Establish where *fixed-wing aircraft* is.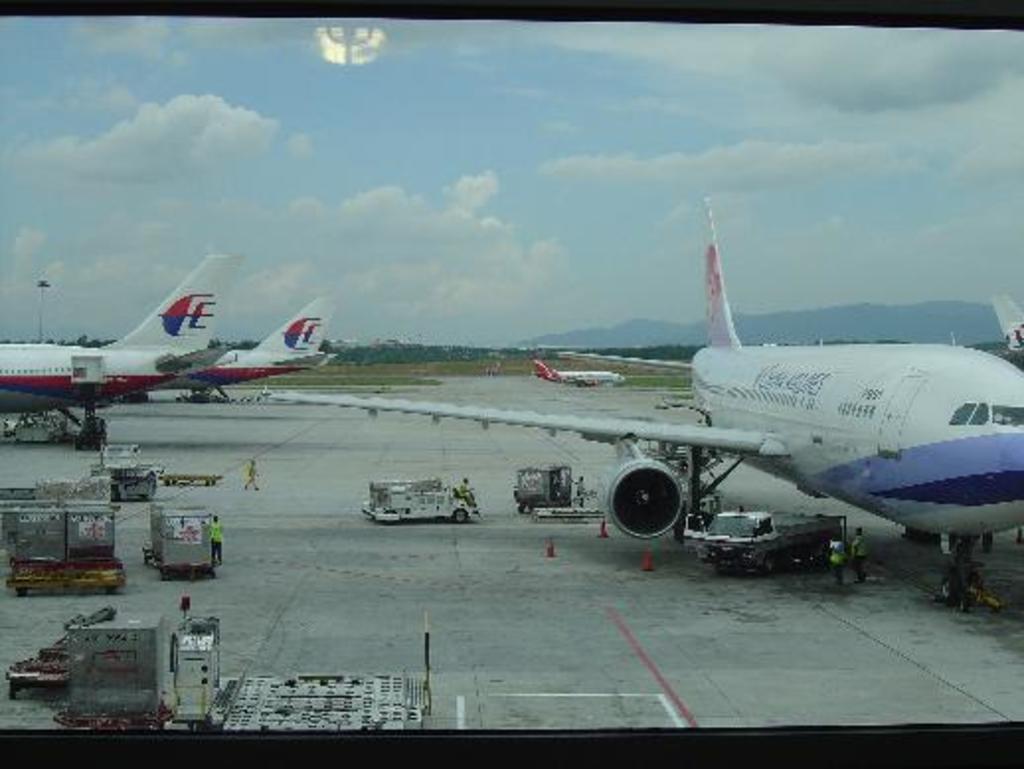
Established at rect(263, 190, 1022, 540).
